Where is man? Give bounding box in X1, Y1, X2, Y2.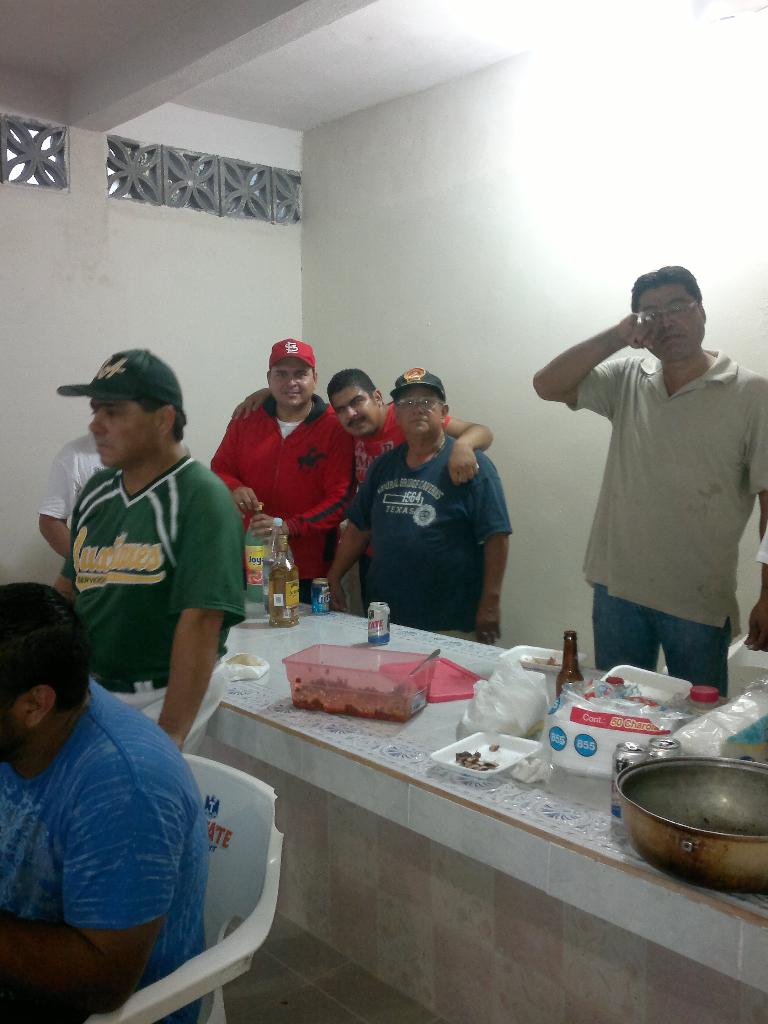
212, 342, 358, 612.
